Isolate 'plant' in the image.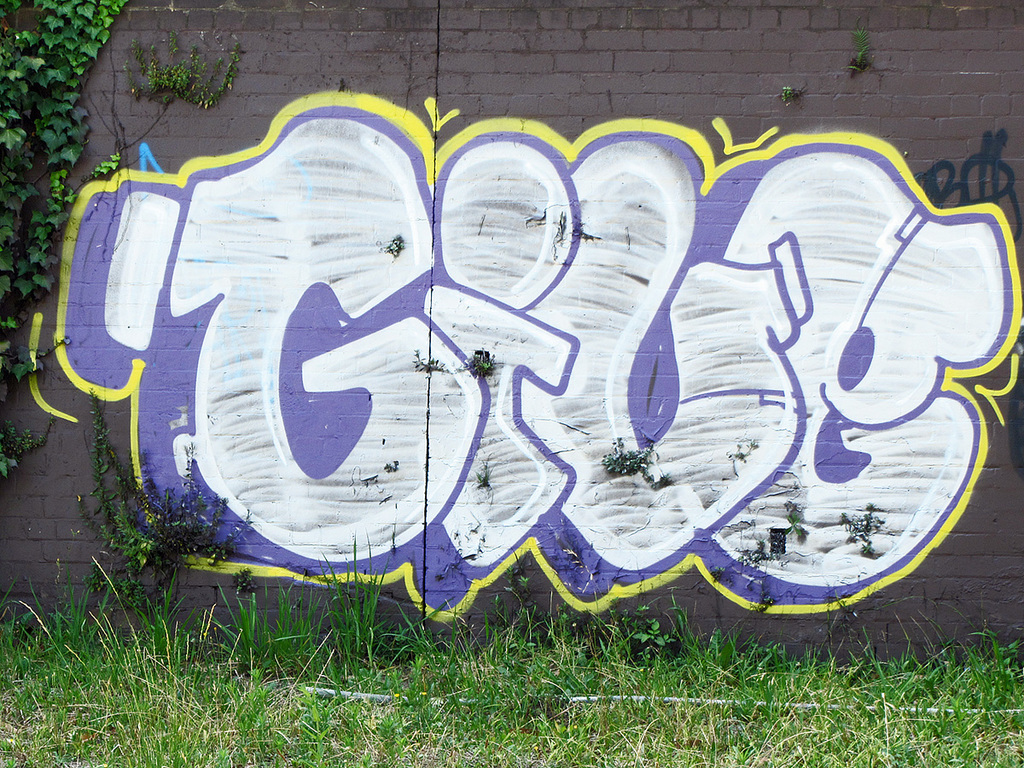
Isolated region: select_region(388, 233, 402, 253).
